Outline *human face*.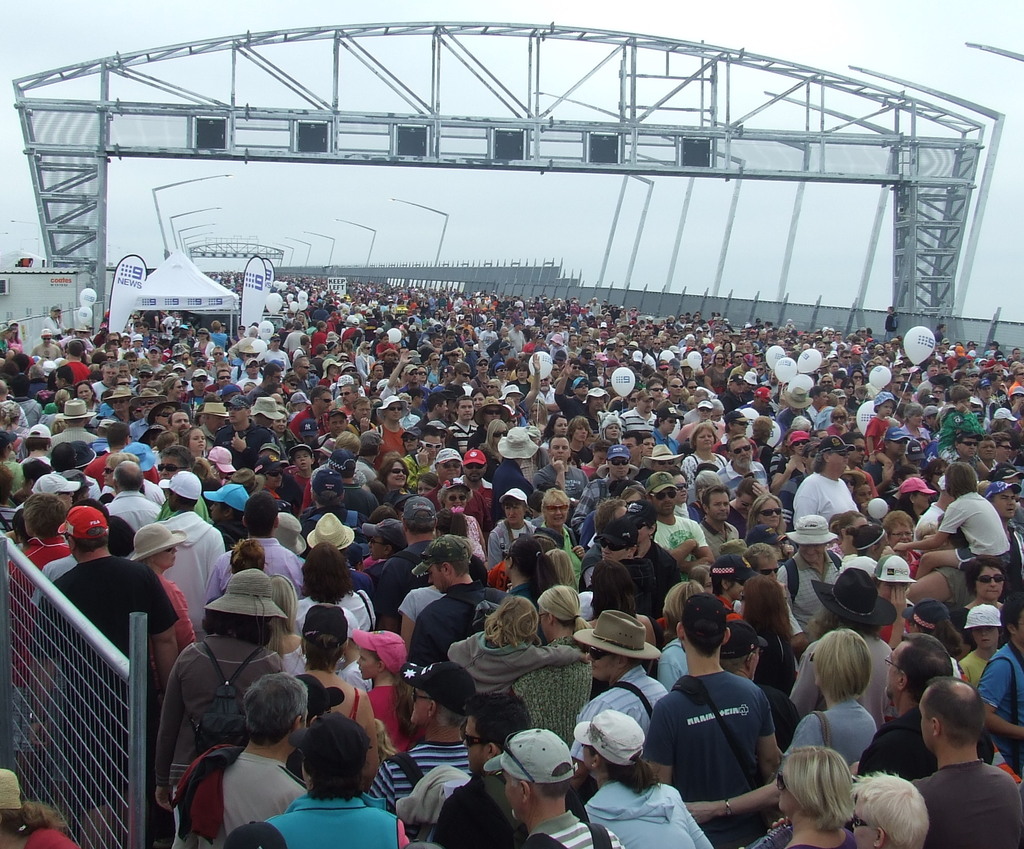
Outline: rect(367, 536, 383, 561).
